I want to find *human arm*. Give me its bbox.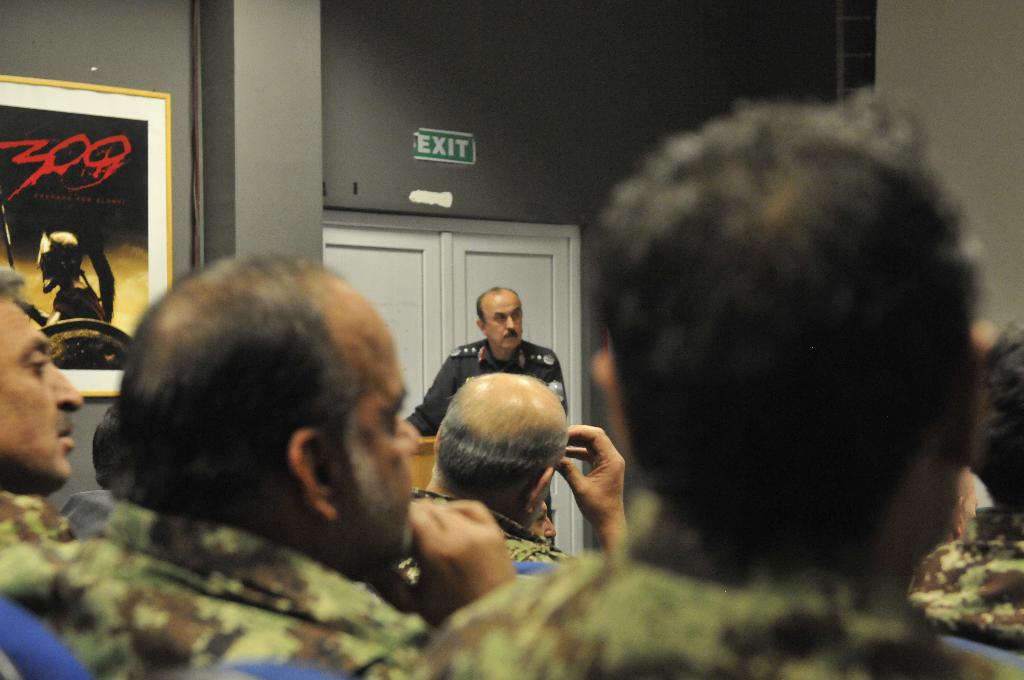
crop(570, 425, 629, 563).
